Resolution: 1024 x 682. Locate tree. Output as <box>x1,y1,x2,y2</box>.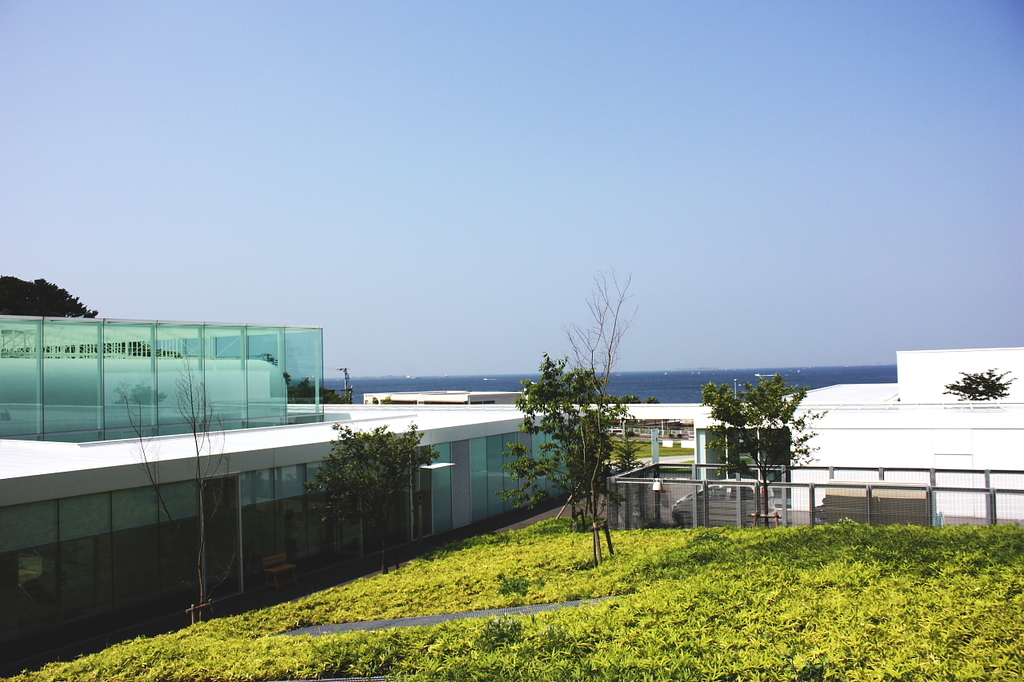
<box>522,323,642,551</box>.
